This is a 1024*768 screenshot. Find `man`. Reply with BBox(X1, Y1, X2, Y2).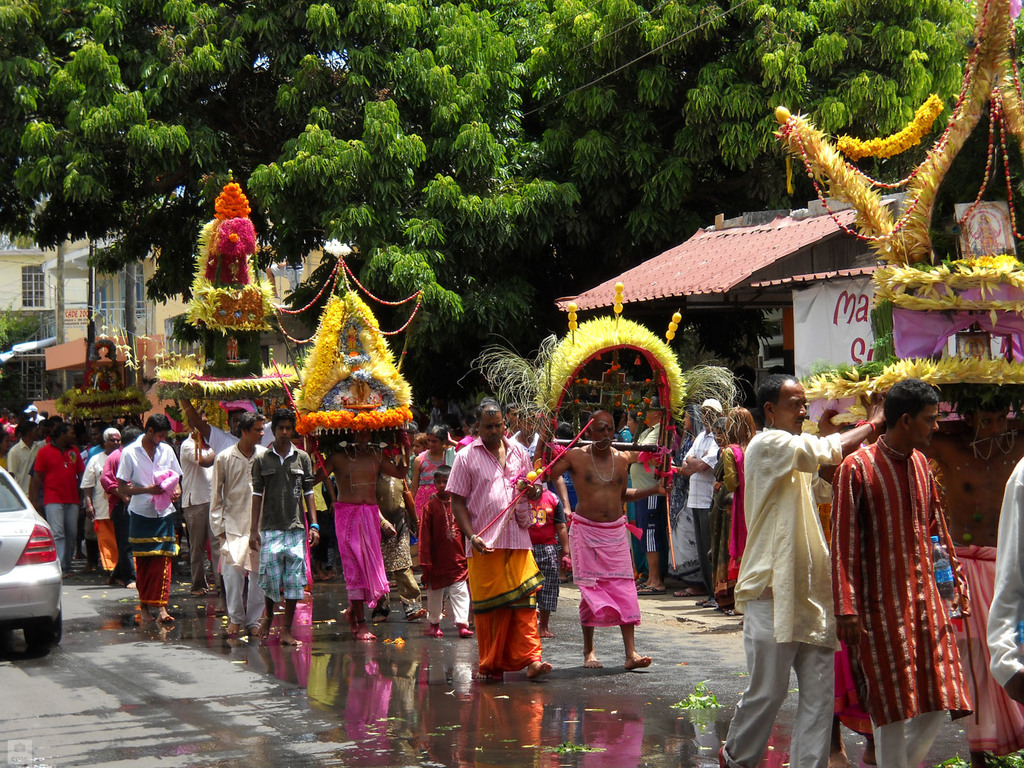
BBox(556, 401, 658, 685).
